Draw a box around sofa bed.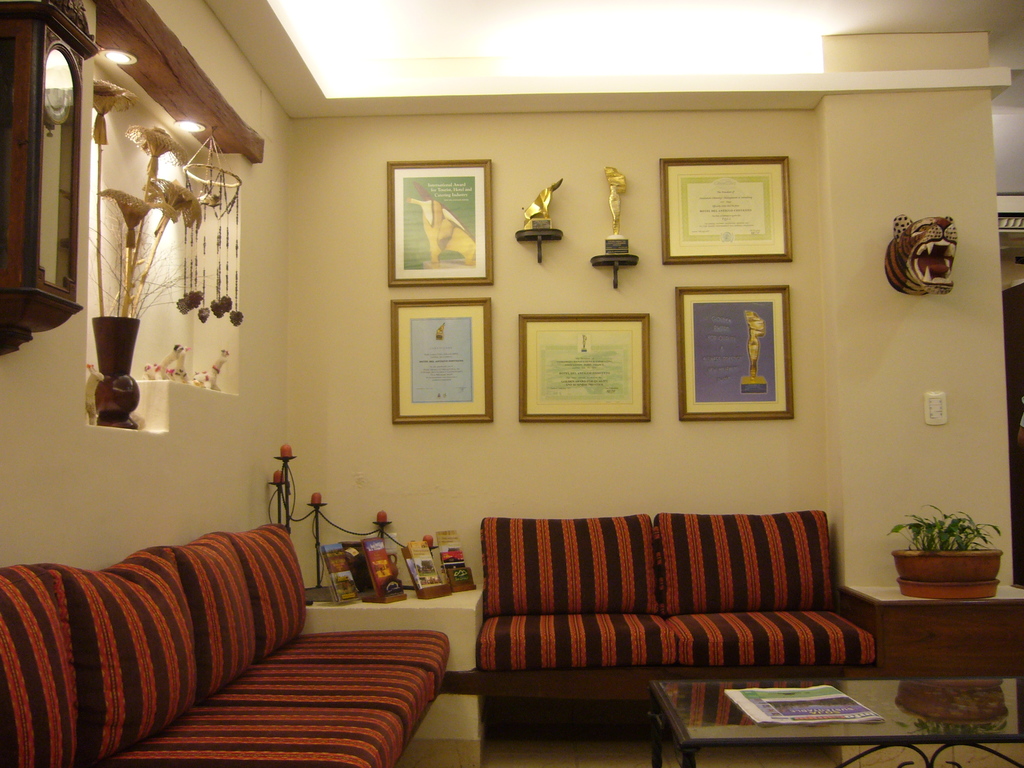
(461,508,883,734).
